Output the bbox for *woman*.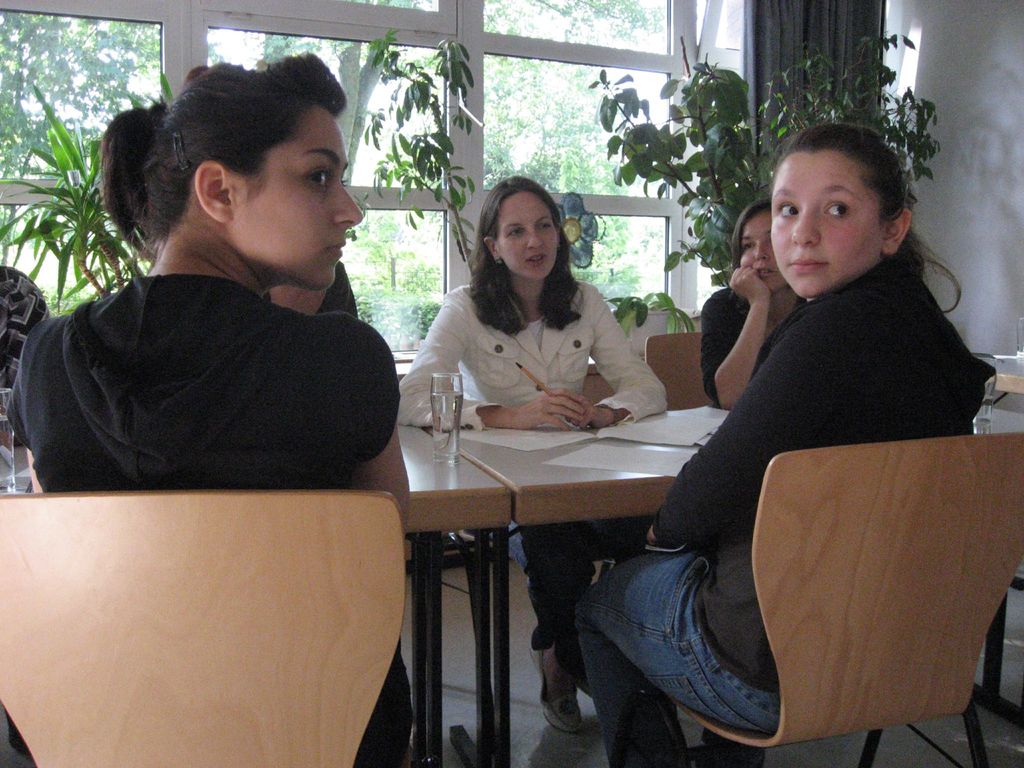
left=697, top=200, right=807, bottom=404.
